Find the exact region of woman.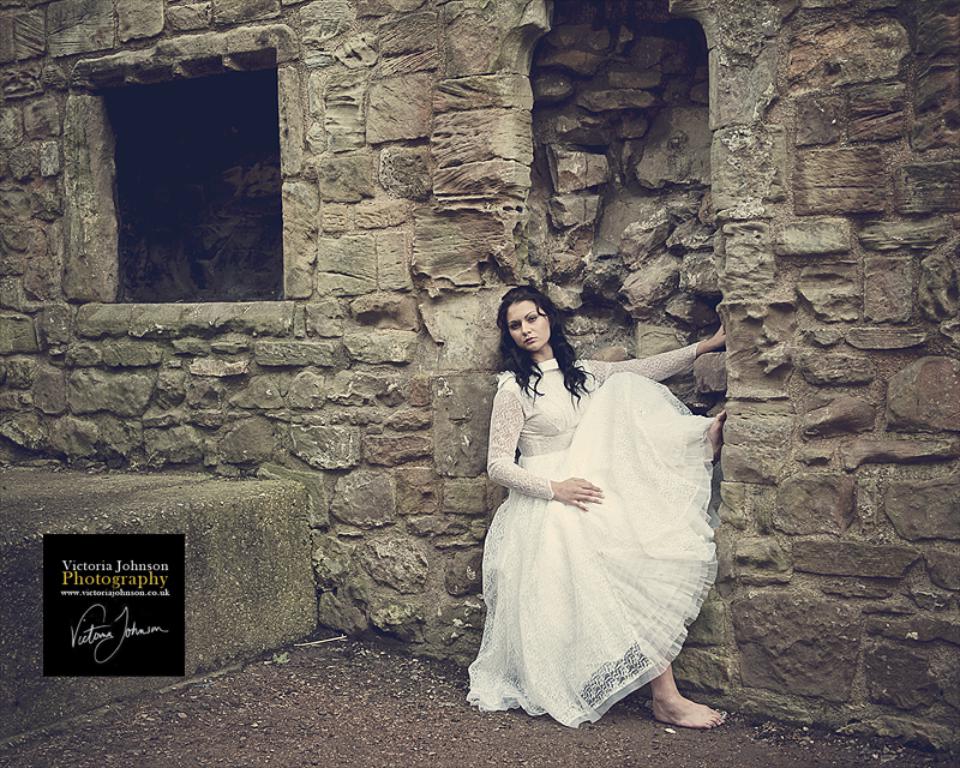
Exact region: [449, 295, 713, 737].
